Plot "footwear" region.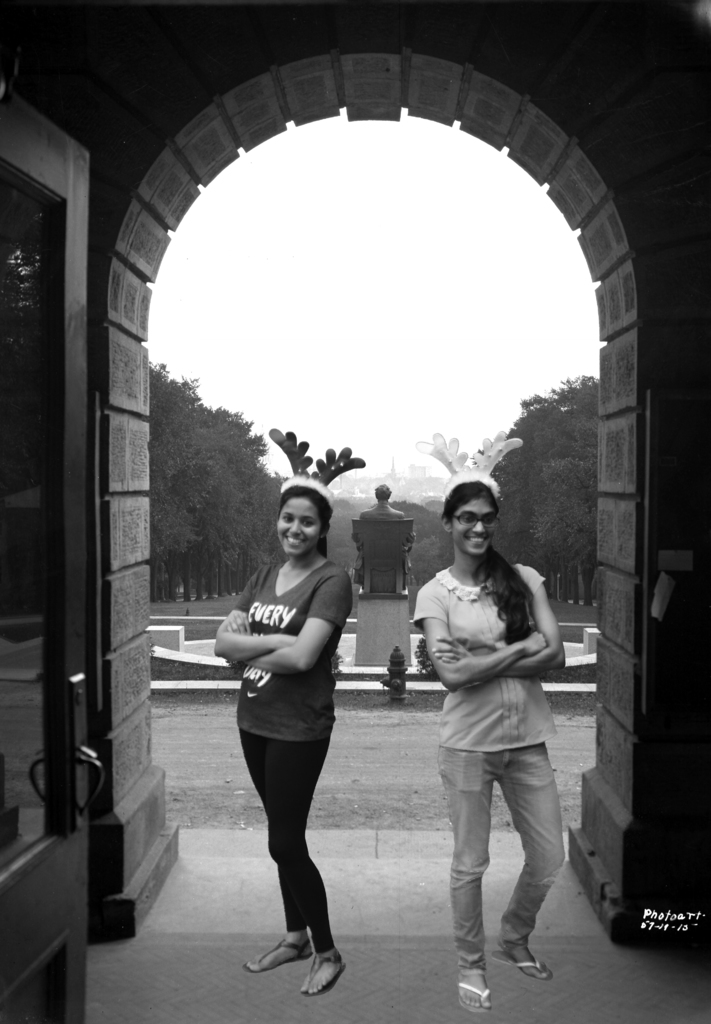
Plotted at 237/935/314/981.
